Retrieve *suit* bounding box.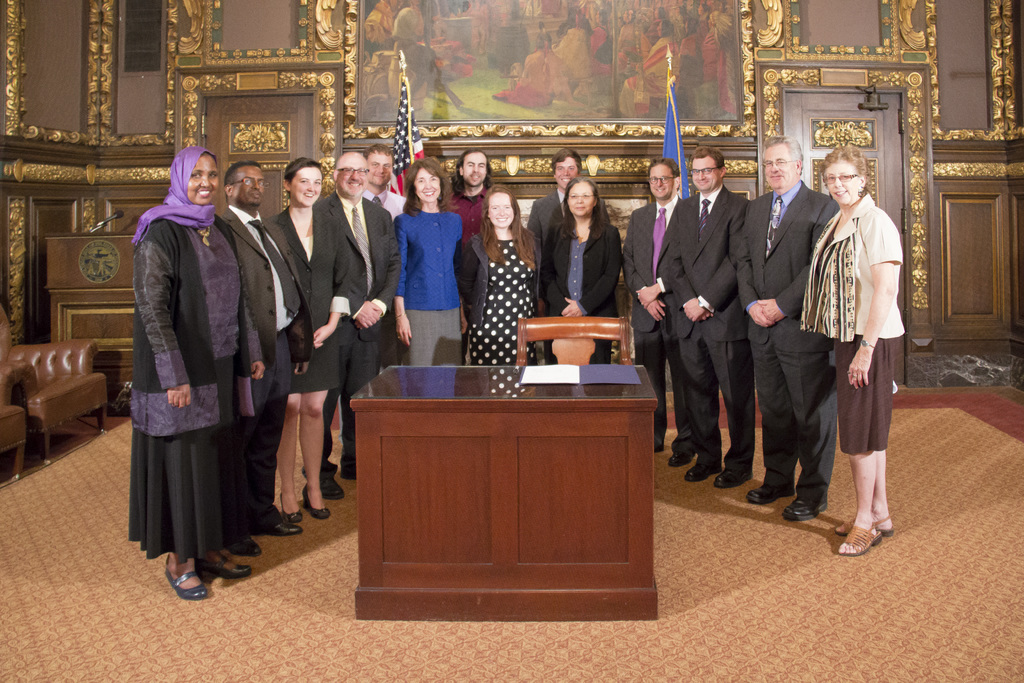
Bounding box: {"left": 276, "top": 202, "right": 348, "bottom": 334}.
